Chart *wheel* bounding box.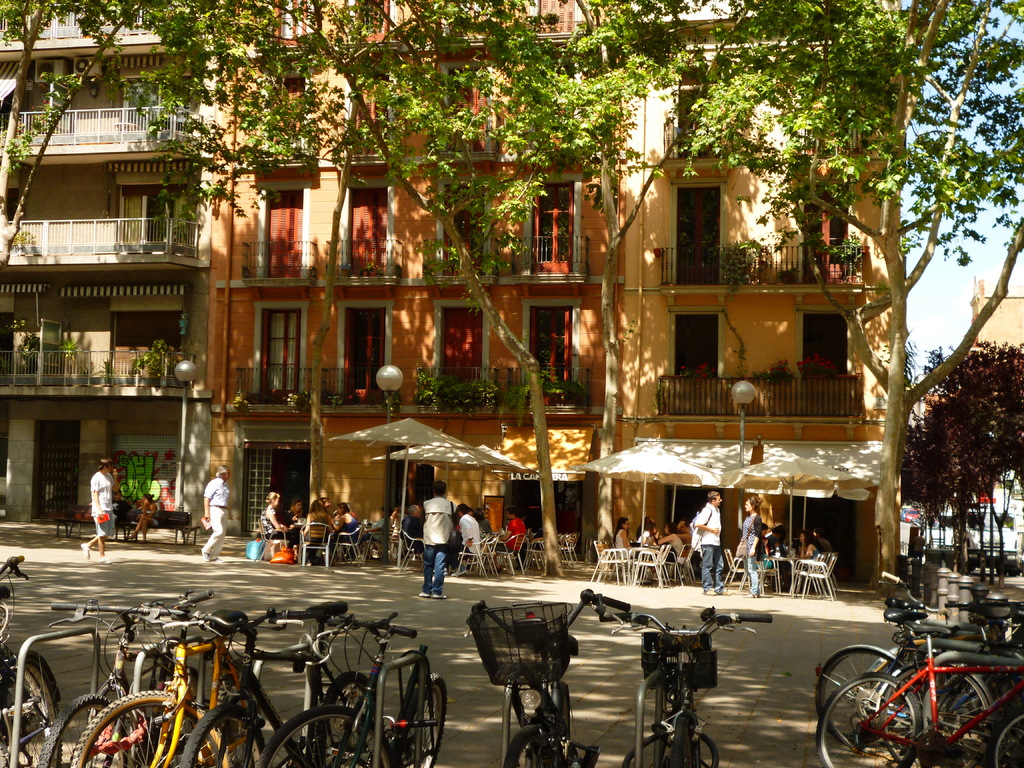
Charted: rect(504, 726, 558, 767).
